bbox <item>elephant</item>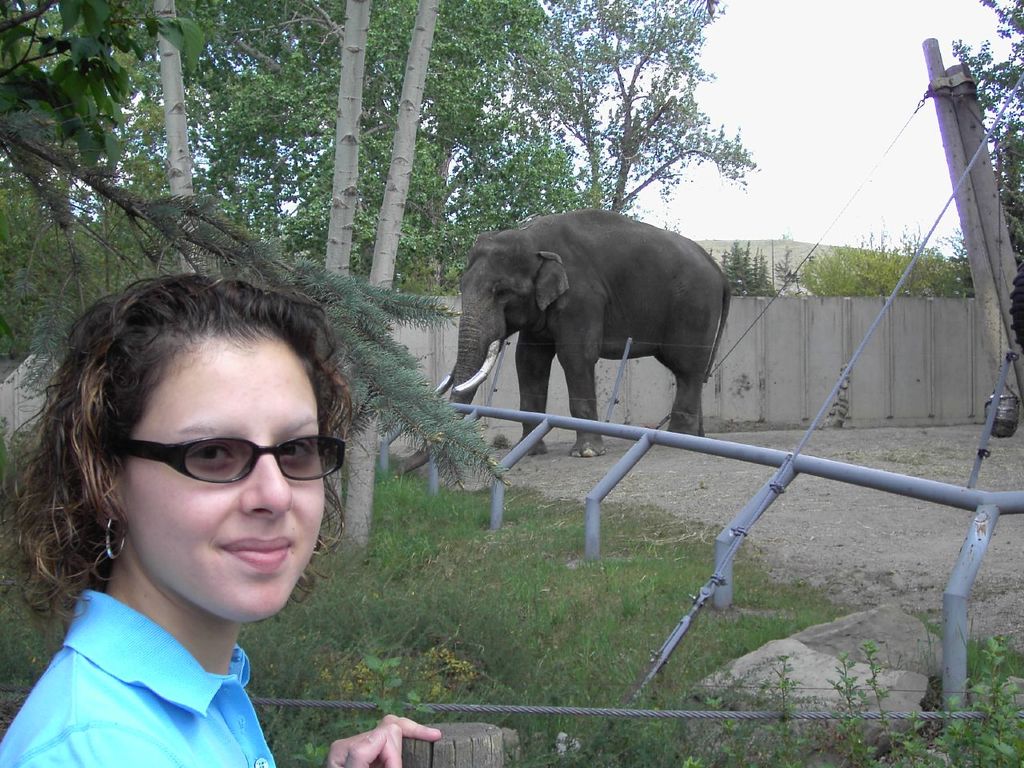
left=437, top=208, right=731, bottom=458
